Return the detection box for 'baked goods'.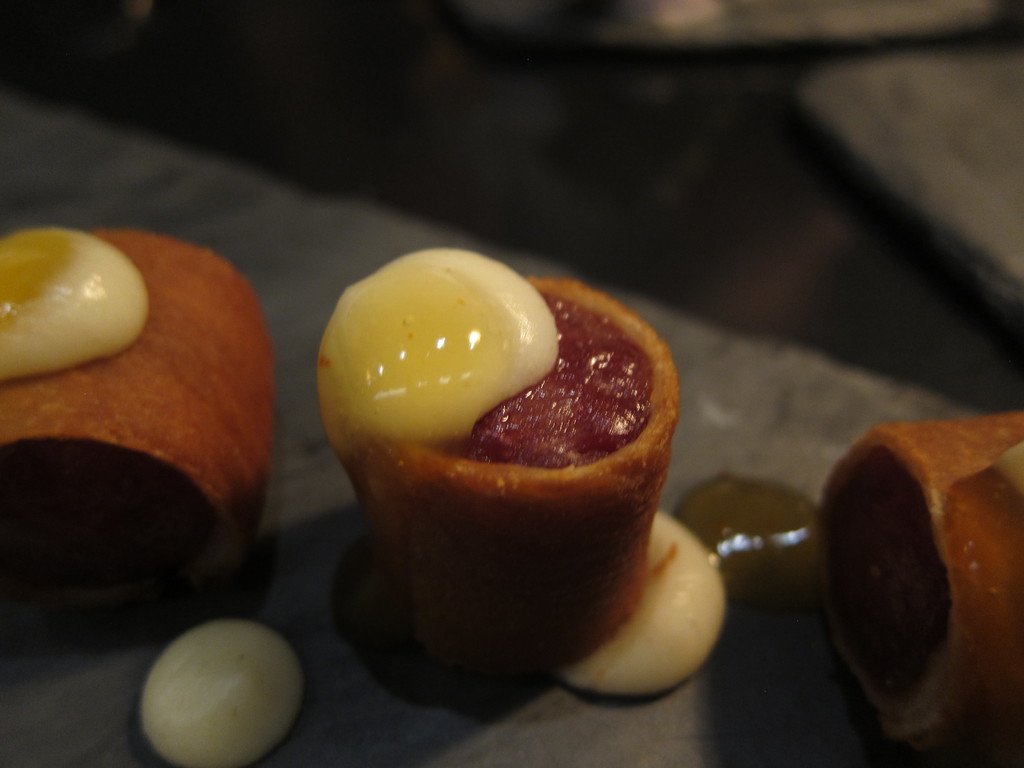
819:415:1023:762.
